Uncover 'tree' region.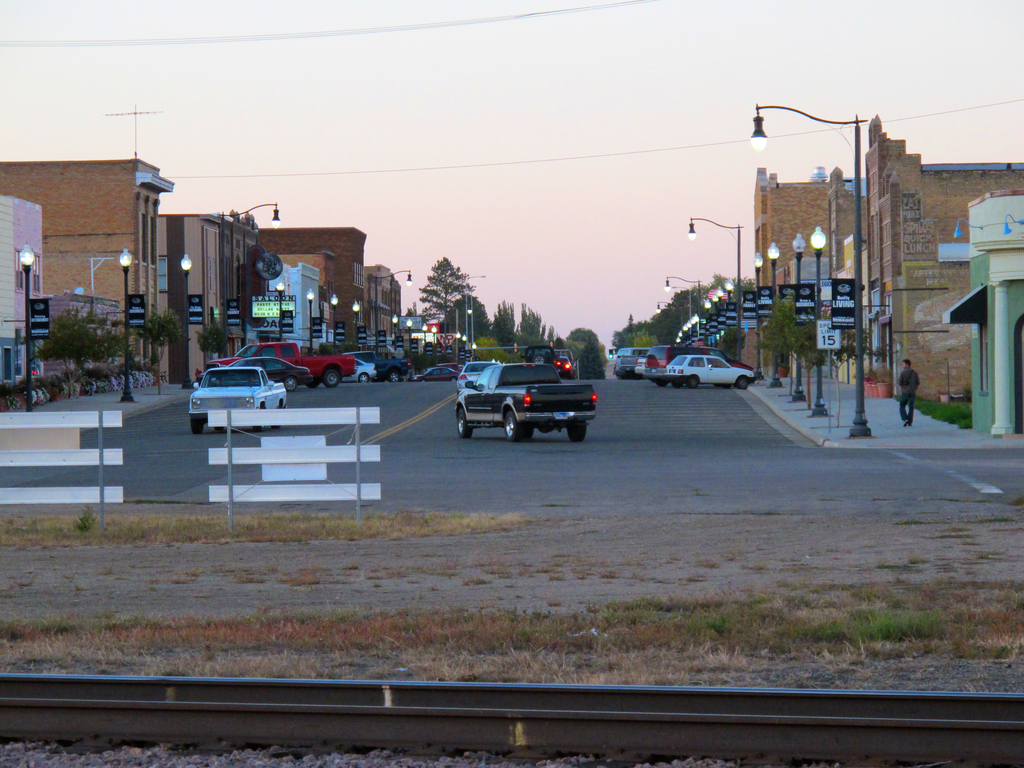
Uncovered: region(444, 291, 490, 333).
